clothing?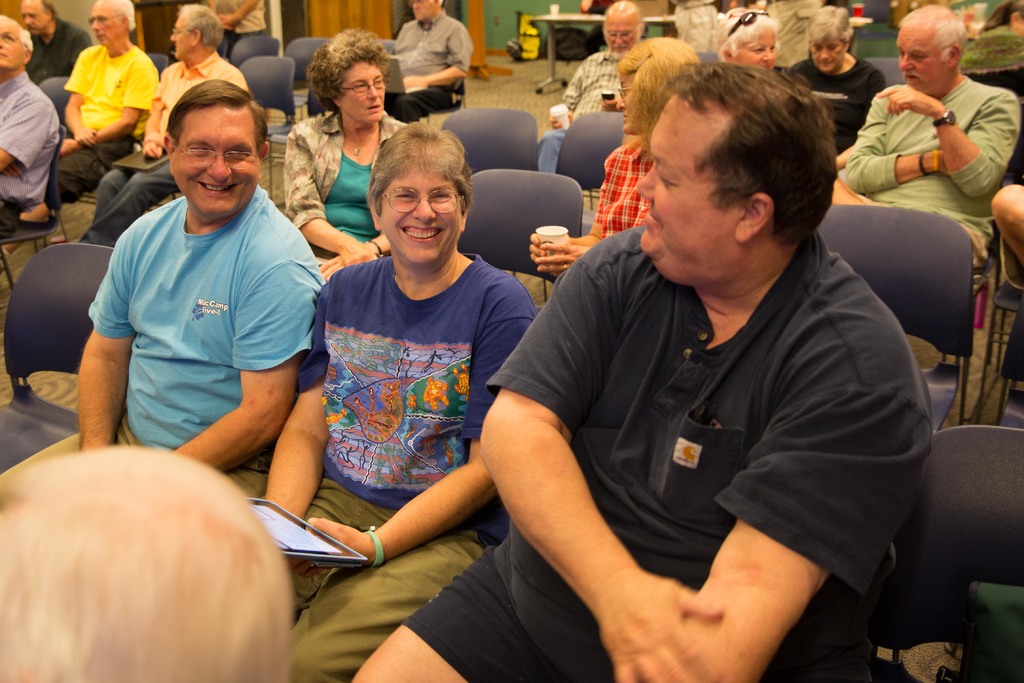
BBox(250, 249, 539, 682)
